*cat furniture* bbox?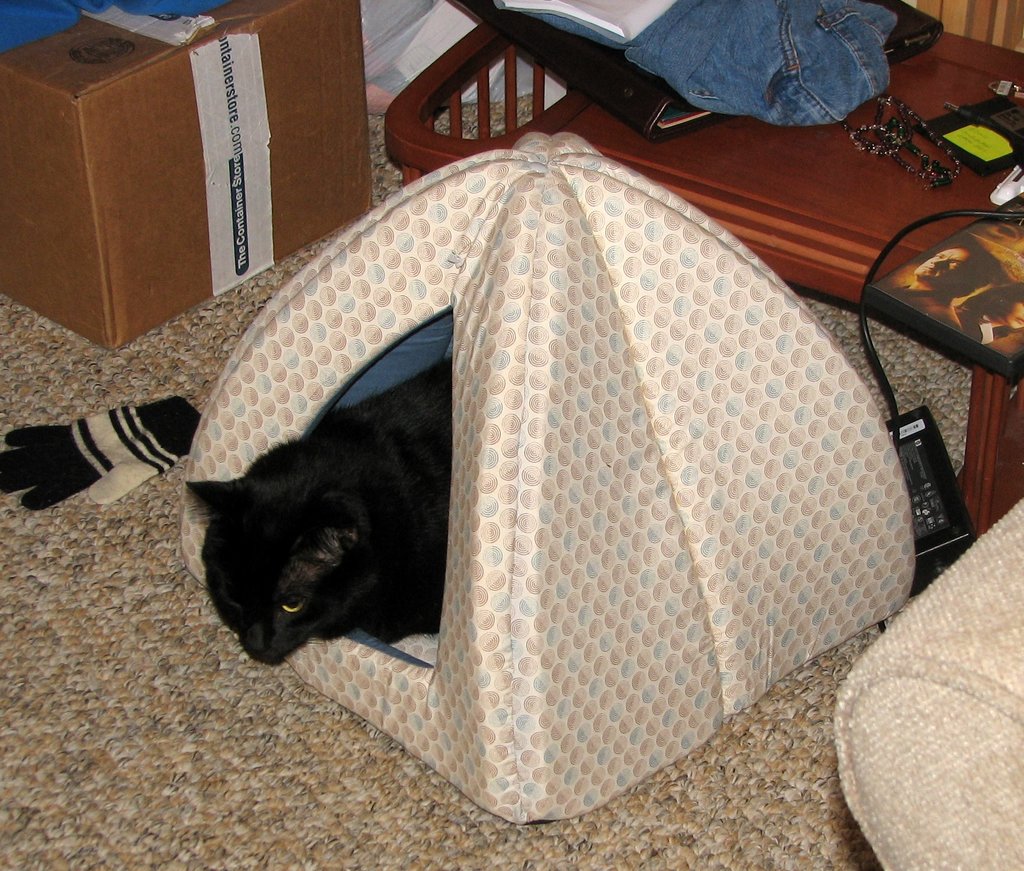
(left=179, top=131, right=916, bottom=822)
